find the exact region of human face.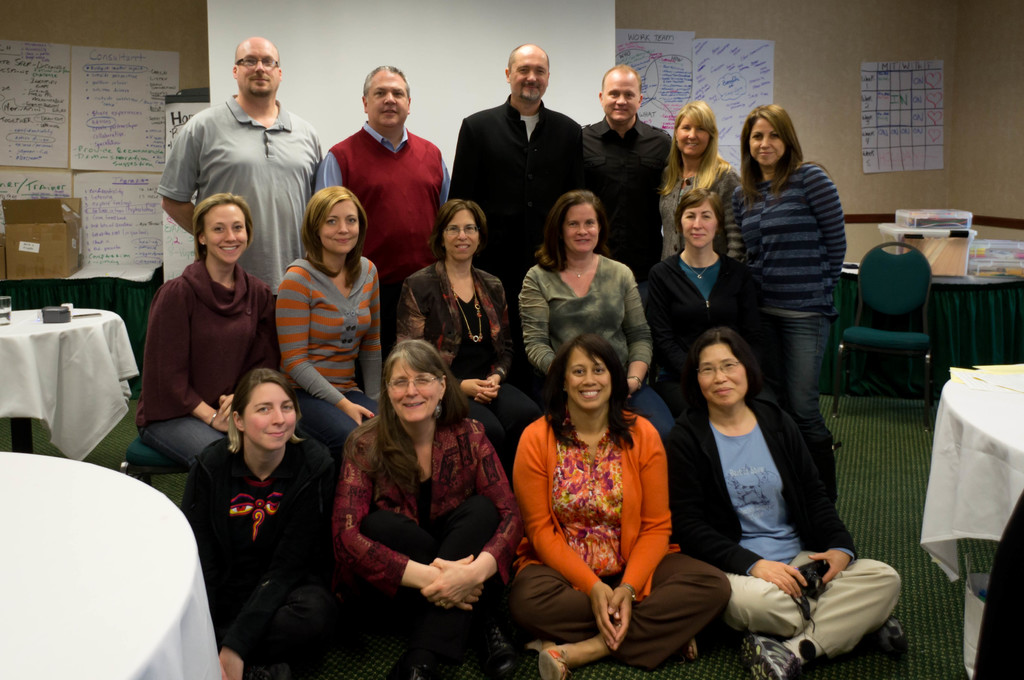
Exact region: box(237, 36, 282, 97).
